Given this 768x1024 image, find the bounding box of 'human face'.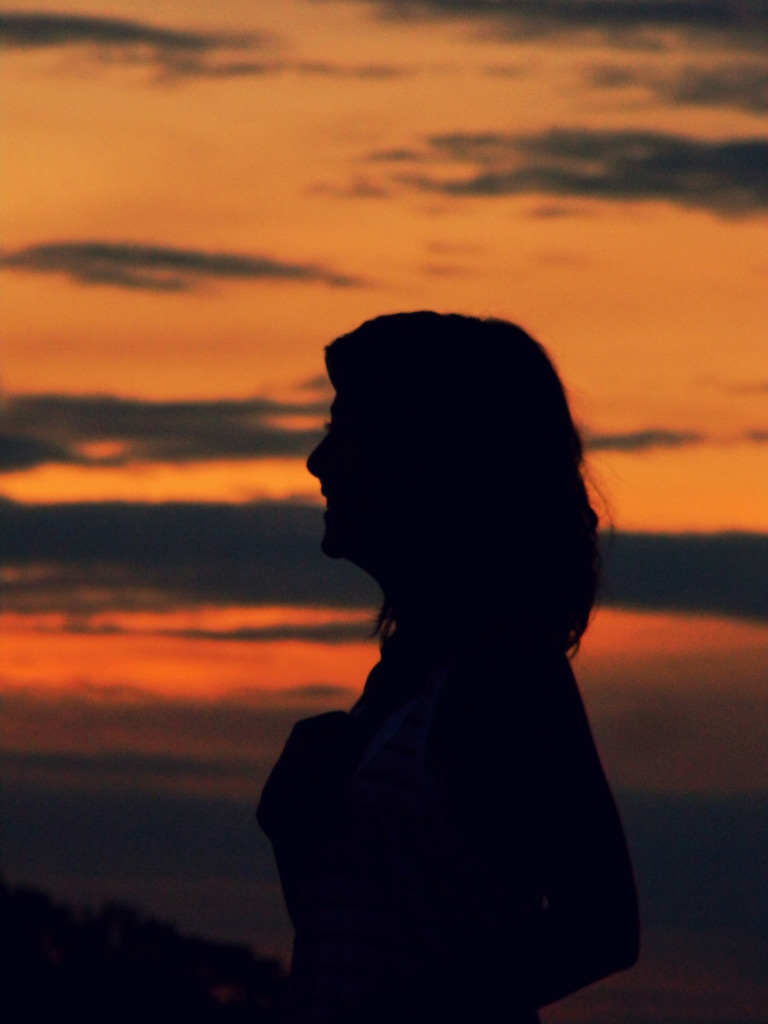
305/381/390/552.
